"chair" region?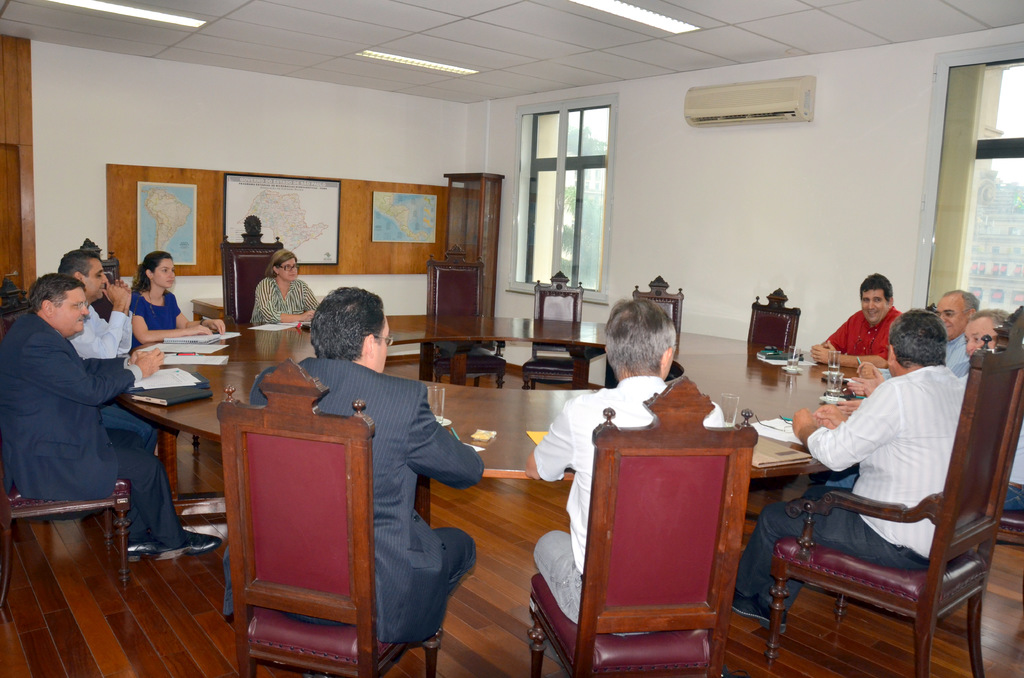
l=519, t=270, r=590, b=389
